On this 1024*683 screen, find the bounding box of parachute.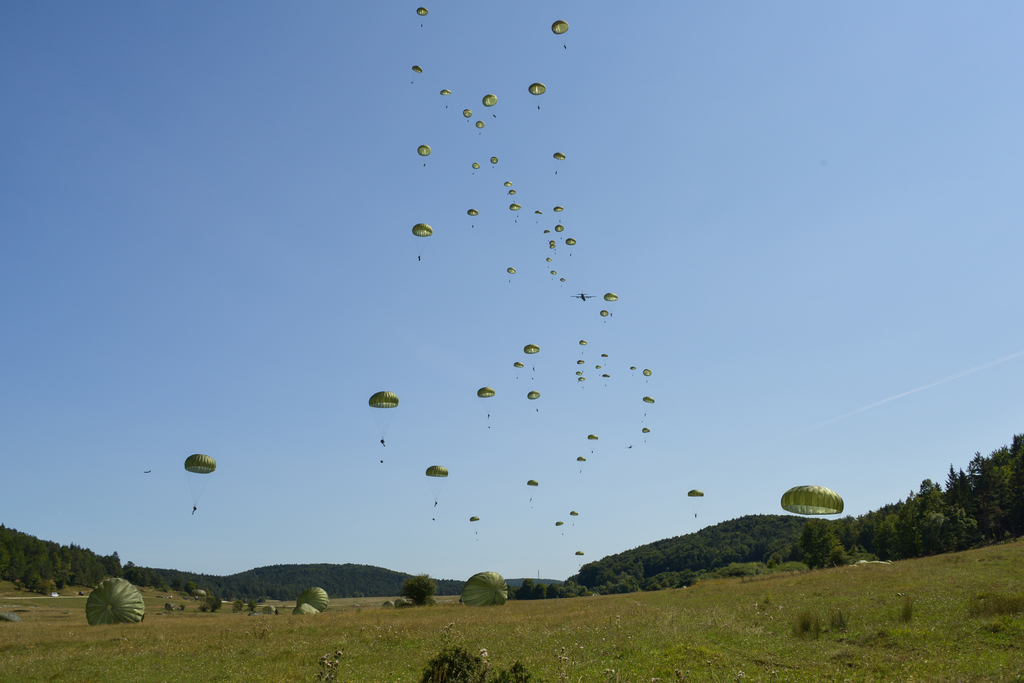
Bounding box: crop(600, 308, 607, 325).
